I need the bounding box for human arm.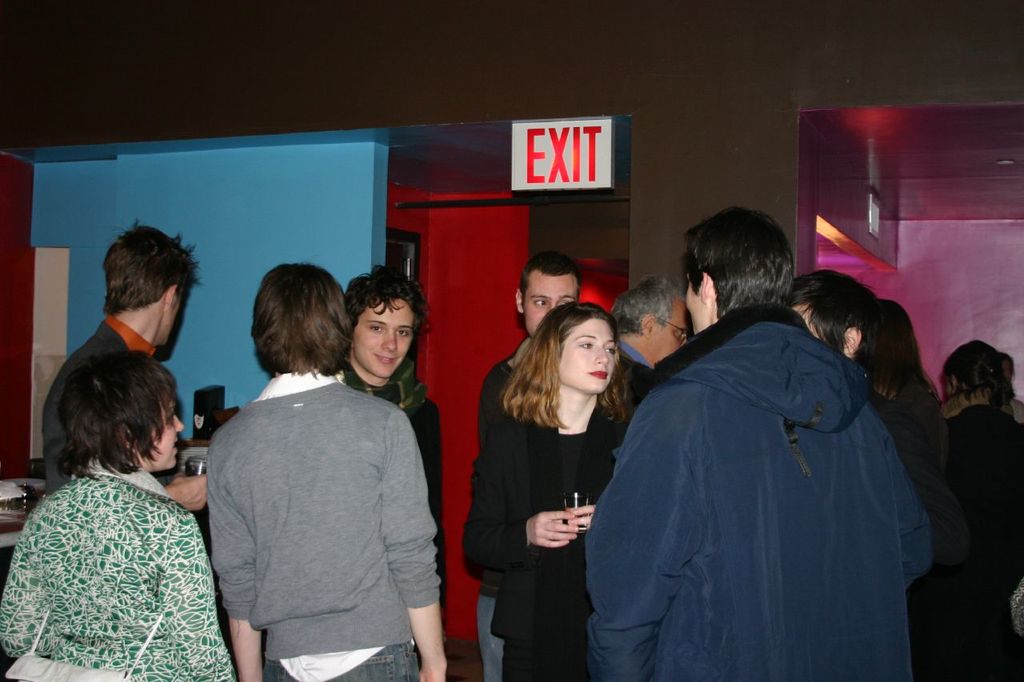
Here it is: x1=0 y1=515 x2=50 y2=657.
